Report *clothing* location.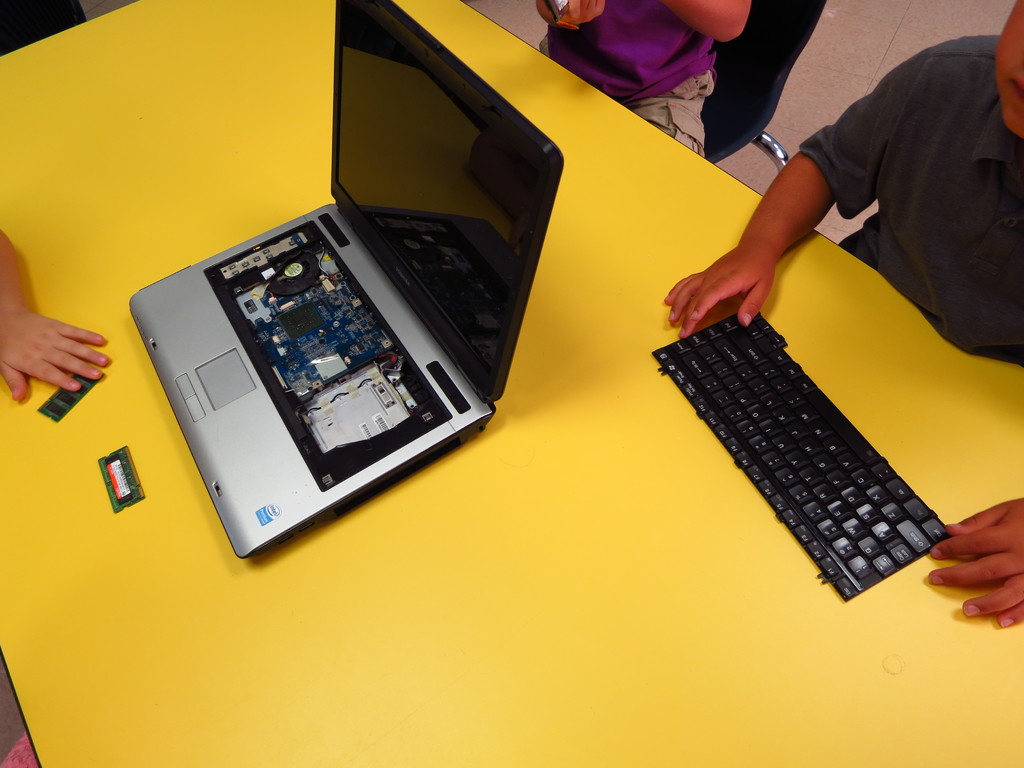
Report: <box>536,0,718,161</box>.
